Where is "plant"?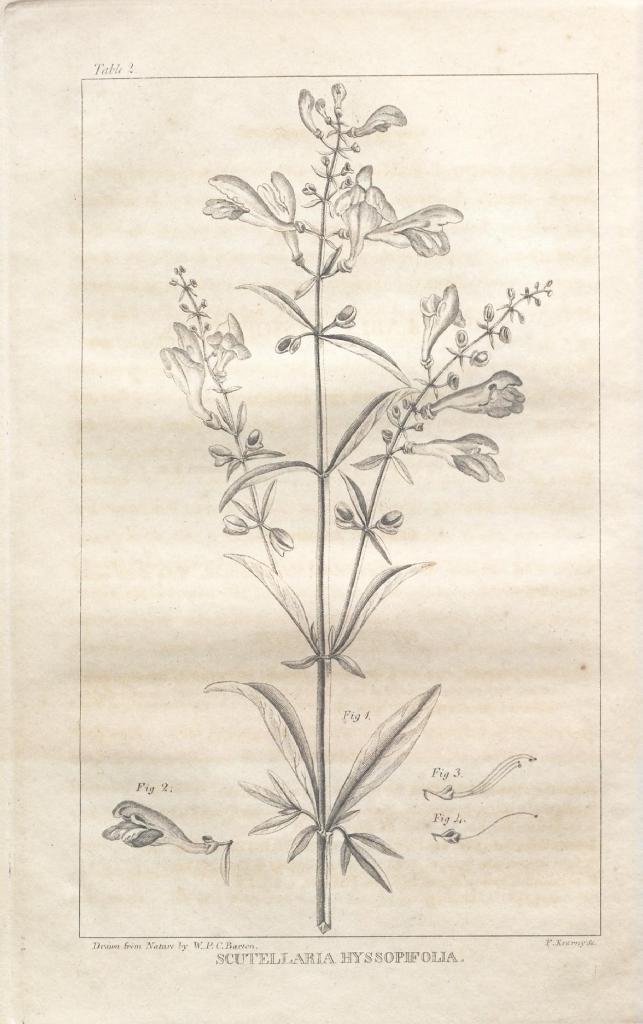
select_region(121, 17, 552, 901).
